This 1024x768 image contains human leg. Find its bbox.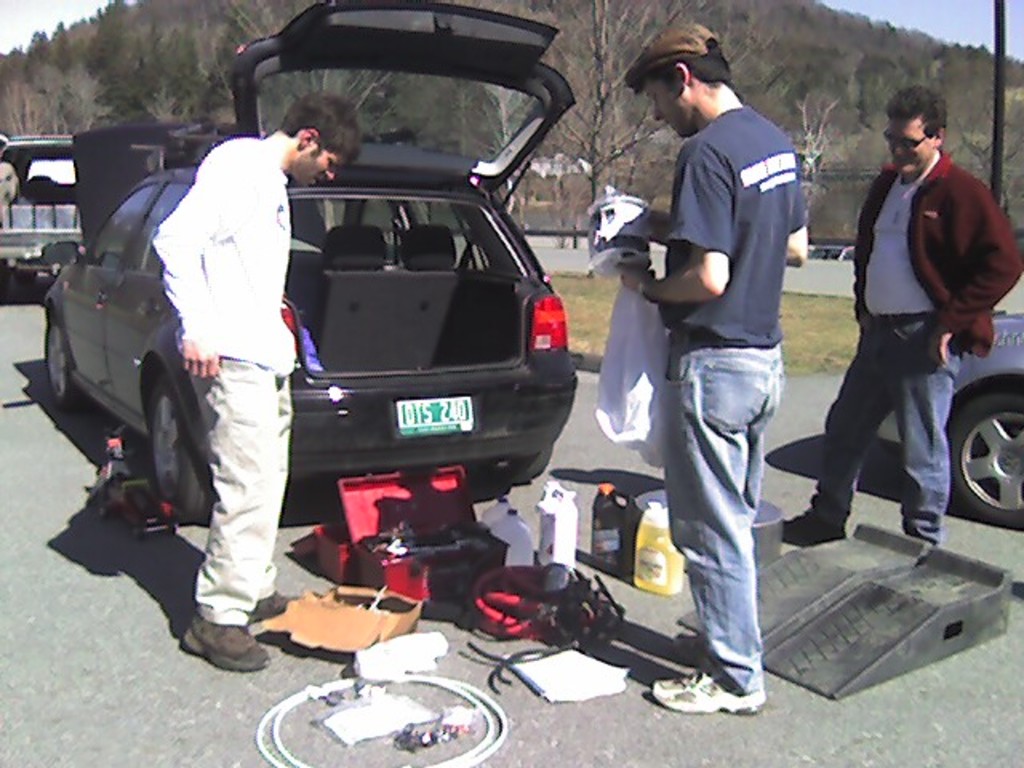
rect(246, 379, 288, 626).
